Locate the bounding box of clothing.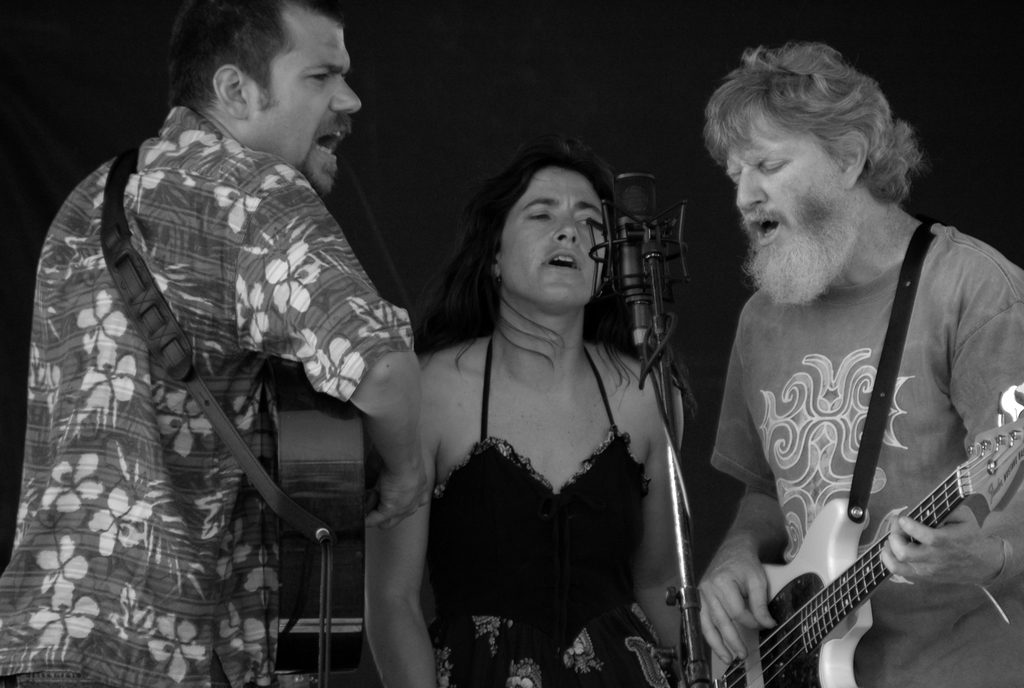
Bounding box: 709,225,1023,687.
